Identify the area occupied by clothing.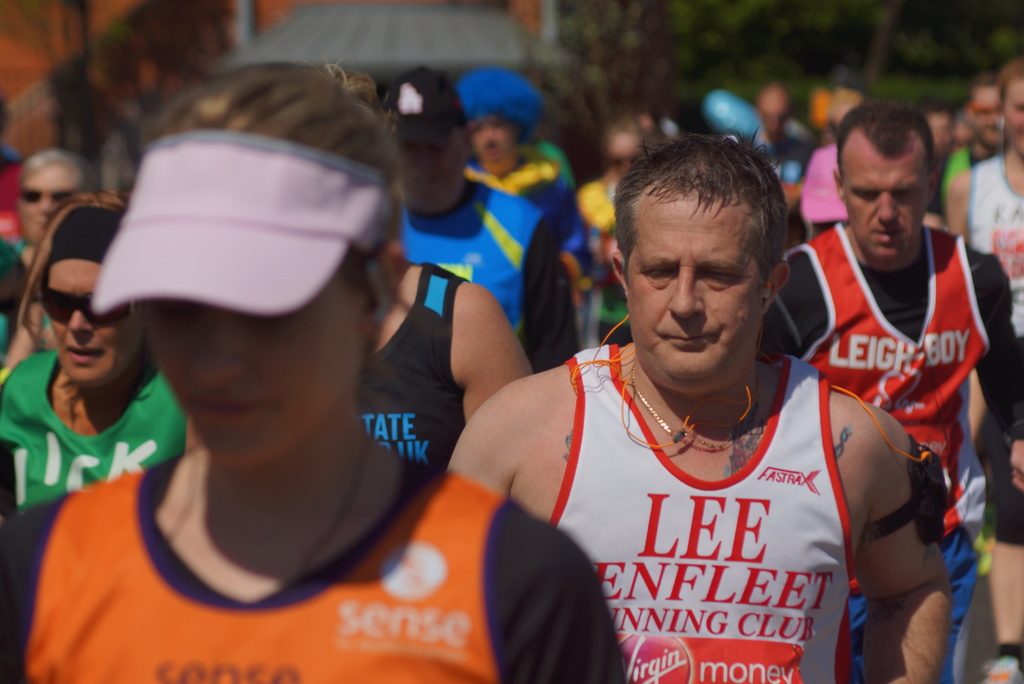
Area: <box>760,218,1023,683</box>.
